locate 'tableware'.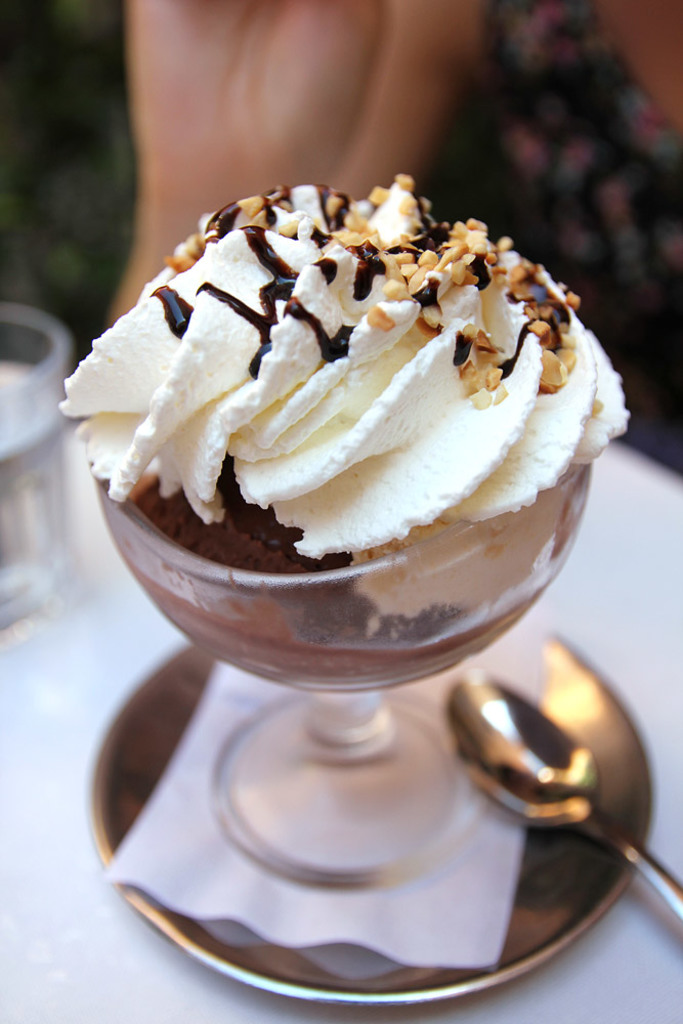
Bounding box: <box>450,668,682,929</box>.
